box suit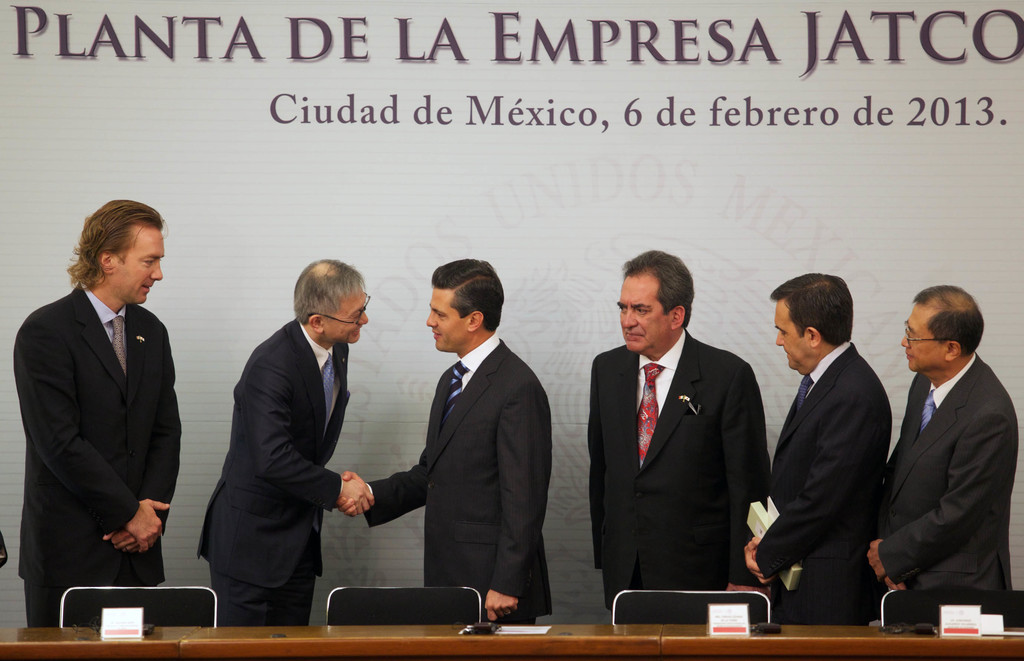
crop(362, 330, 557, 623)
